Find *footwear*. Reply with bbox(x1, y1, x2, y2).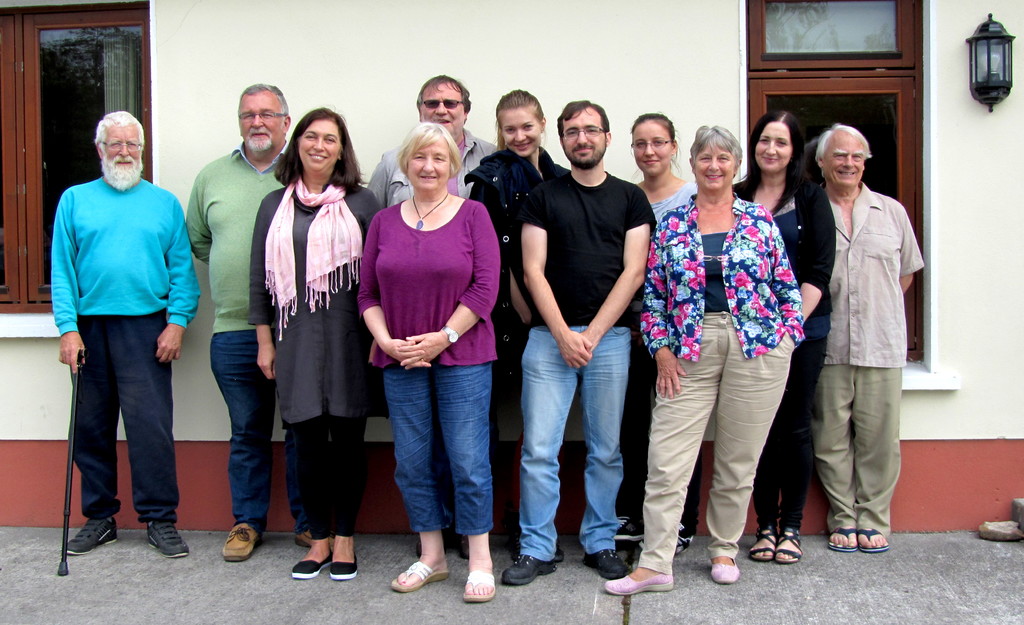
bbox(672, 524, 692, 556).
